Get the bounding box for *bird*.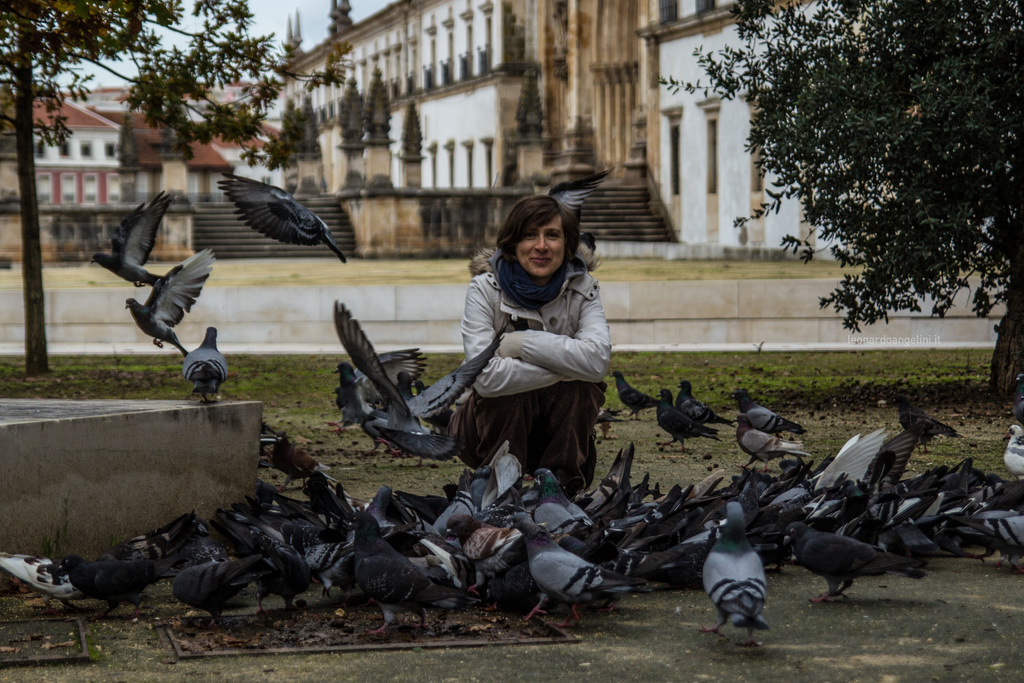
(left=527, top=465, right=579, bottom=533).
